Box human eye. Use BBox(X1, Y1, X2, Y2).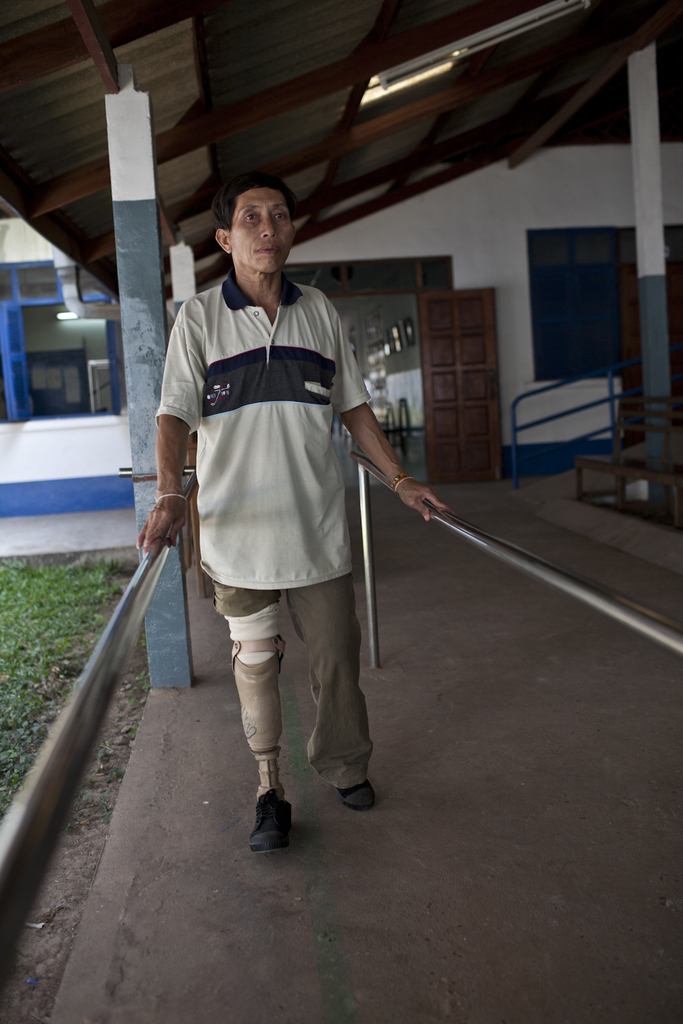
BBox(238, 206, 269, 227).
